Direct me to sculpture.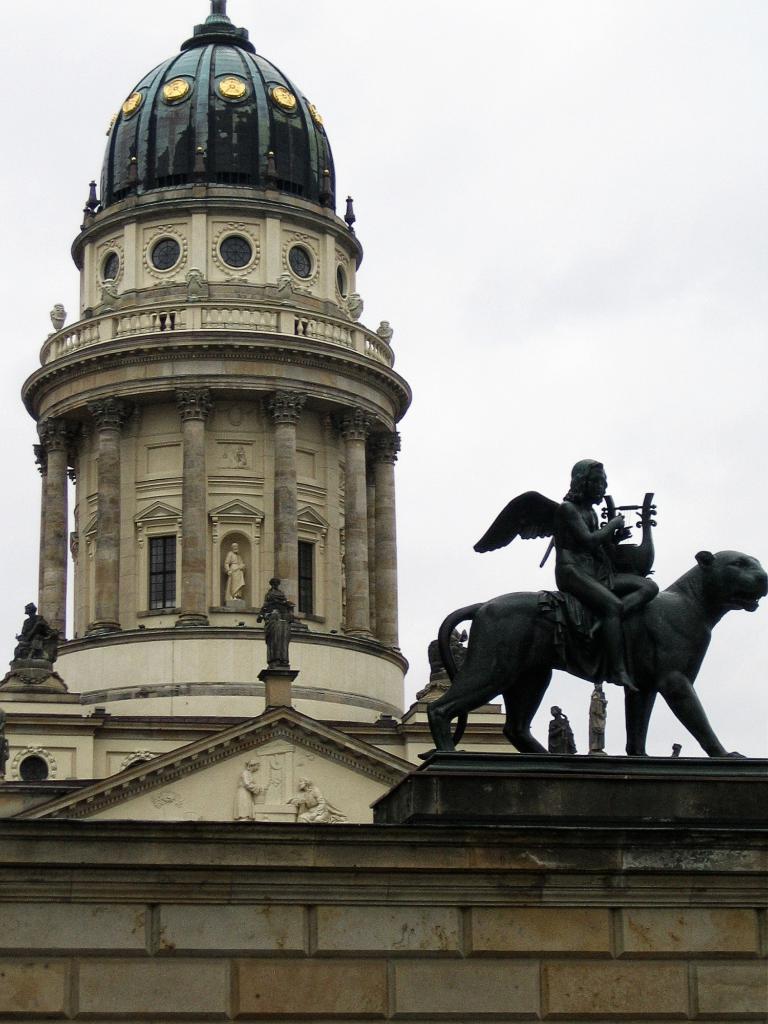
Direction: x1=433, y1=552, x2=767, y2=762.
